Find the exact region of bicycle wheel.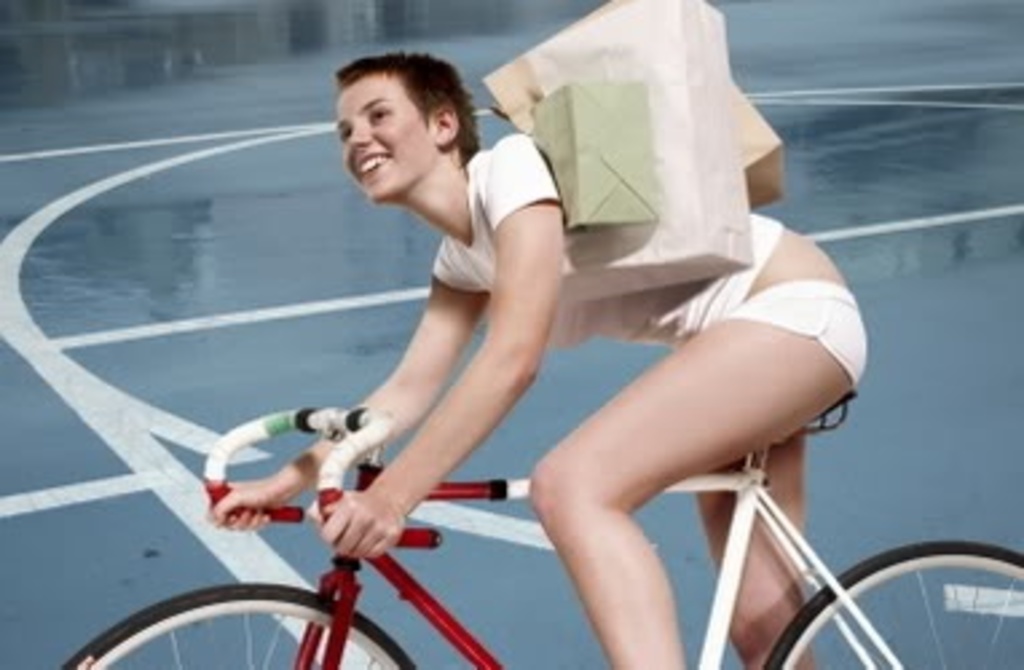
Exact region: <region>46, 574, 410, 667</region>.
